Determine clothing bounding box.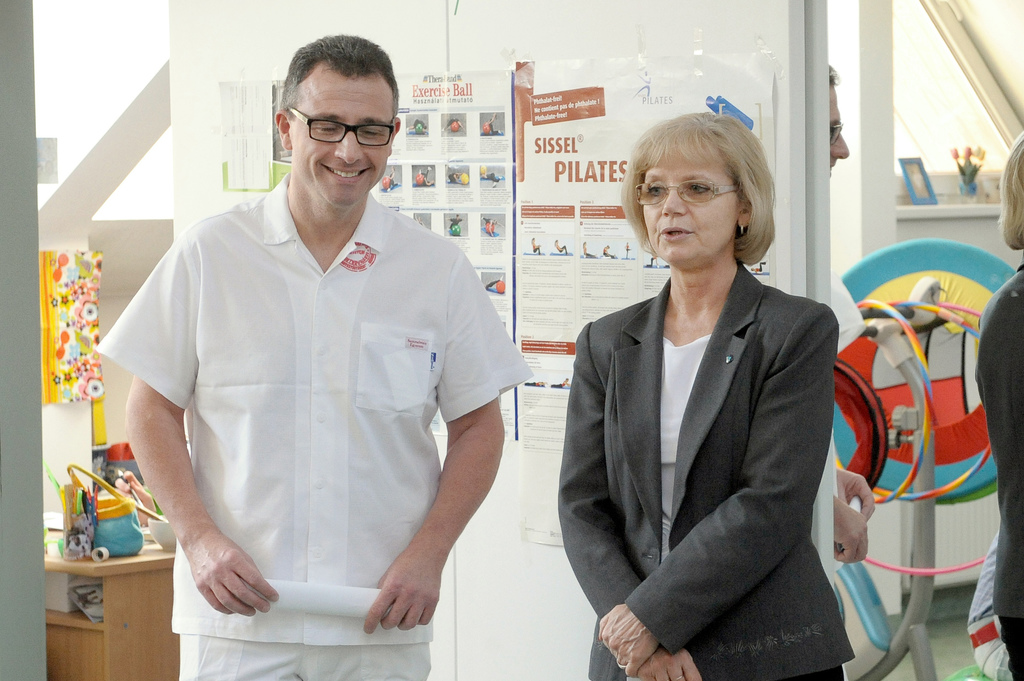
Determined: bbox=(449, 172, 456, 182).
